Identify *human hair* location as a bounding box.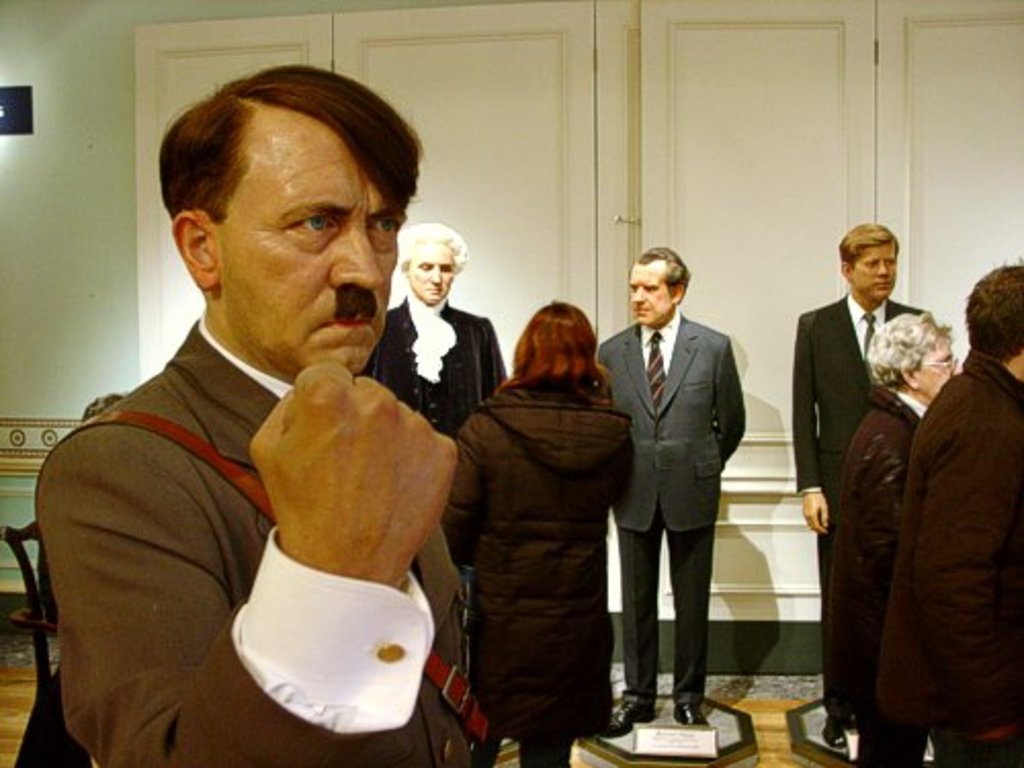
crop(633, 244, 688, 295).
